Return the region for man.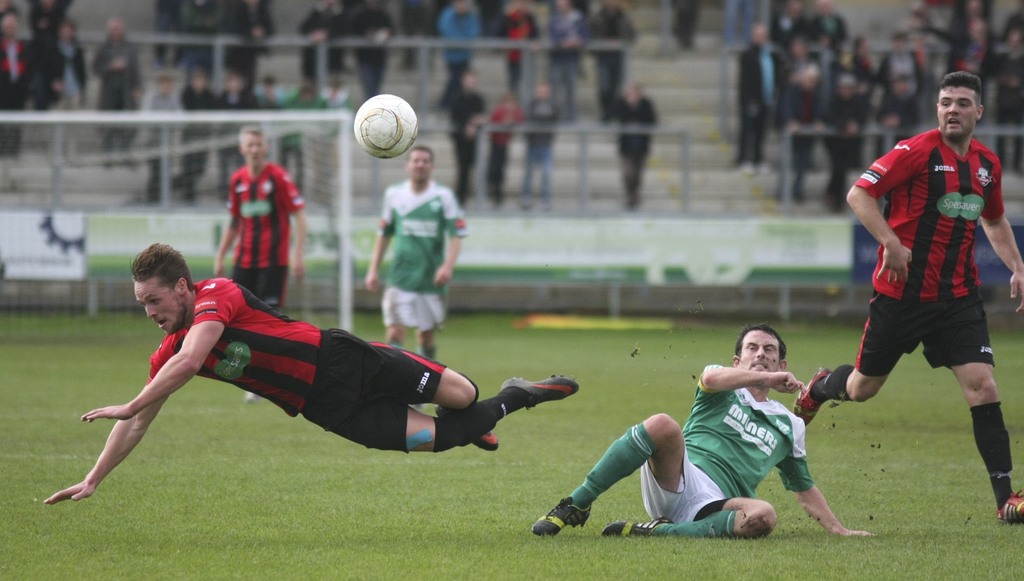
(left=366, top=147, right=467, bottom=359).
